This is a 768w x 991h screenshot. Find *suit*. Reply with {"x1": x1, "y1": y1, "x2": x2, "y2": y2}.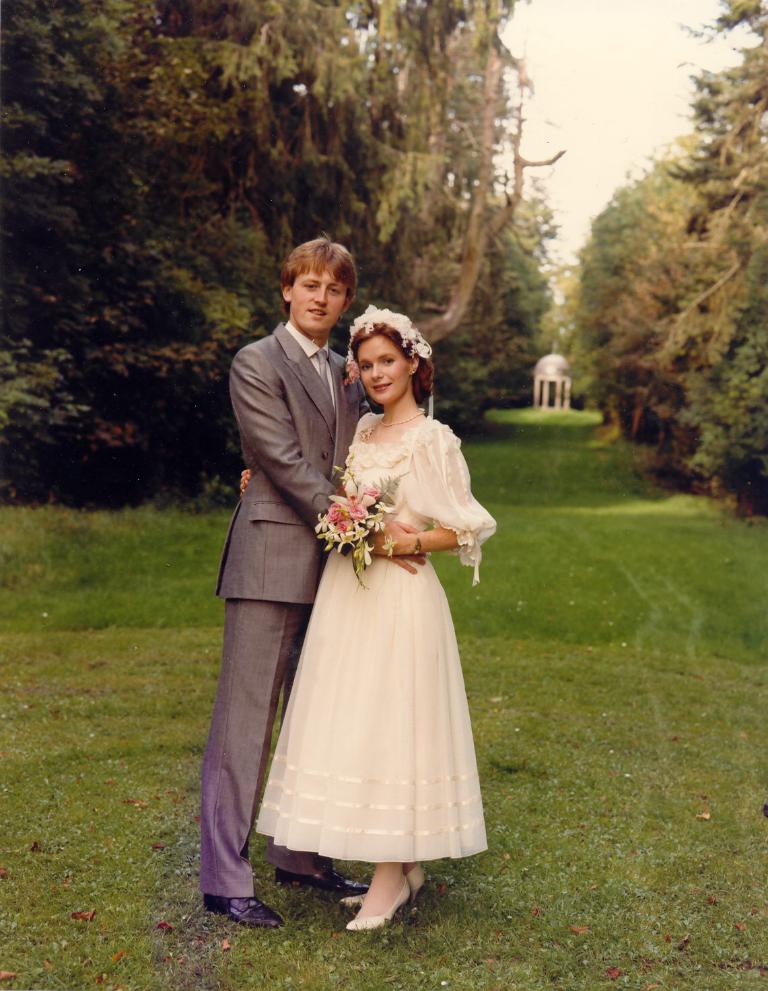
{"x1": 225, "y1": 243, "x2": 362, "y2": 817}.
